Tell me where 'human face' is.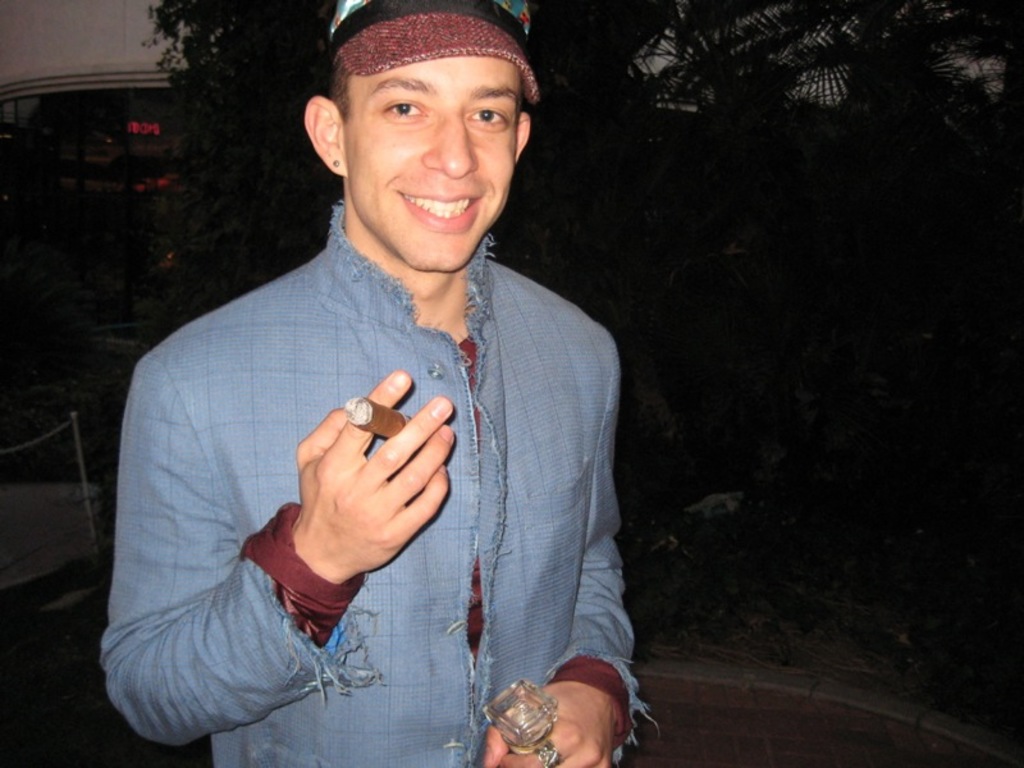
'human face' is at 339/56/517/270.
